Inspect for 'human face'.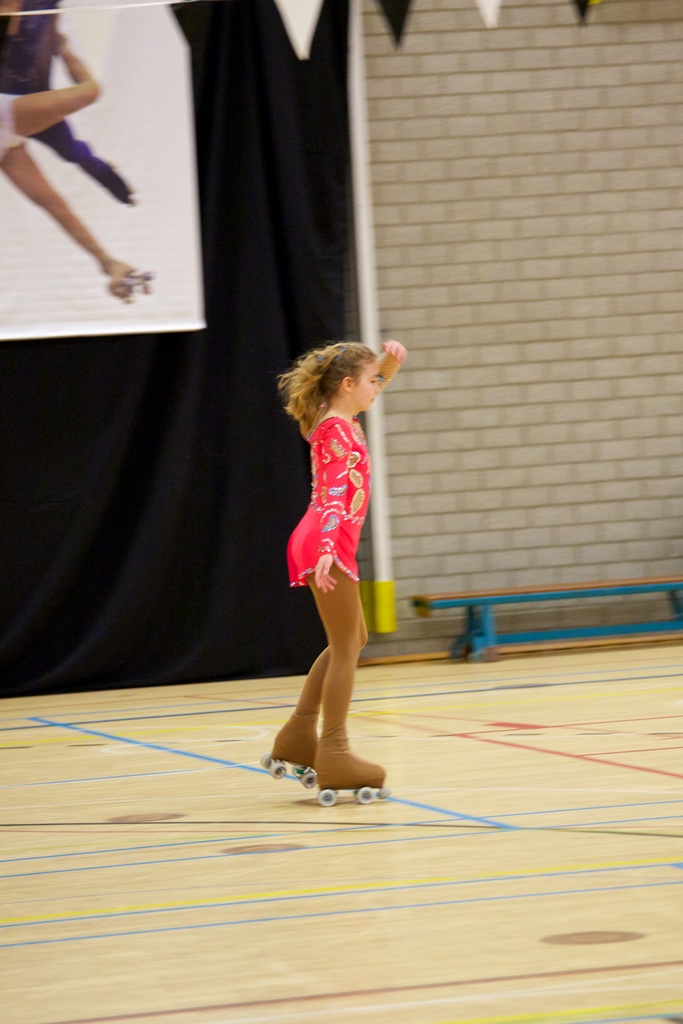
Inspection: box(355, 361, 381, 410).
